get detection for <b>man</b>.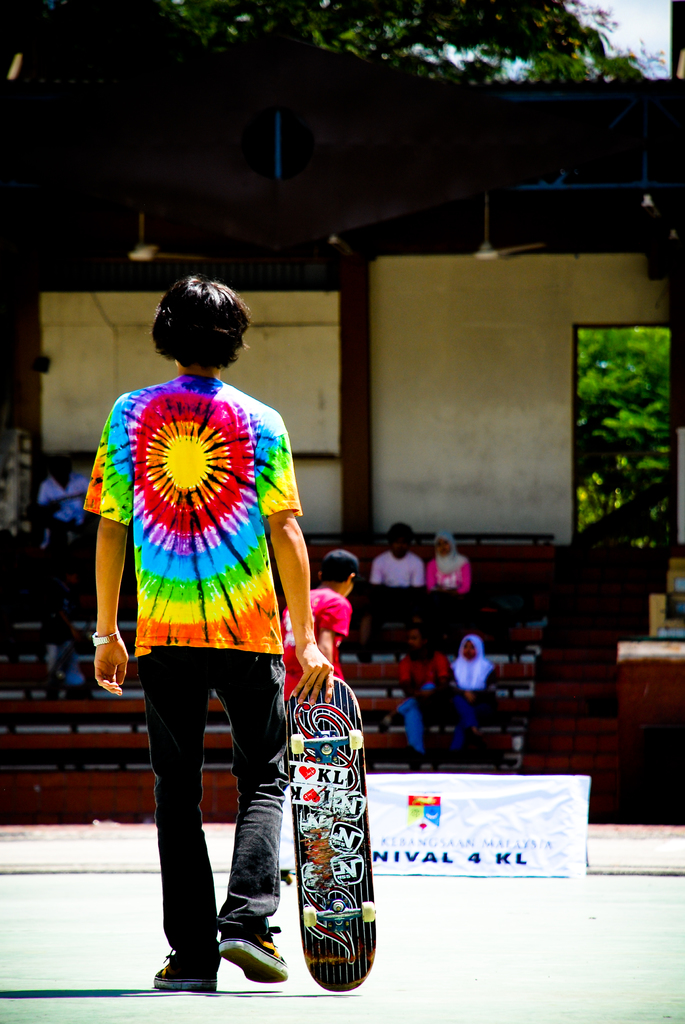
Detection: [x1=379, y1=625, x2=448, y2=764].
